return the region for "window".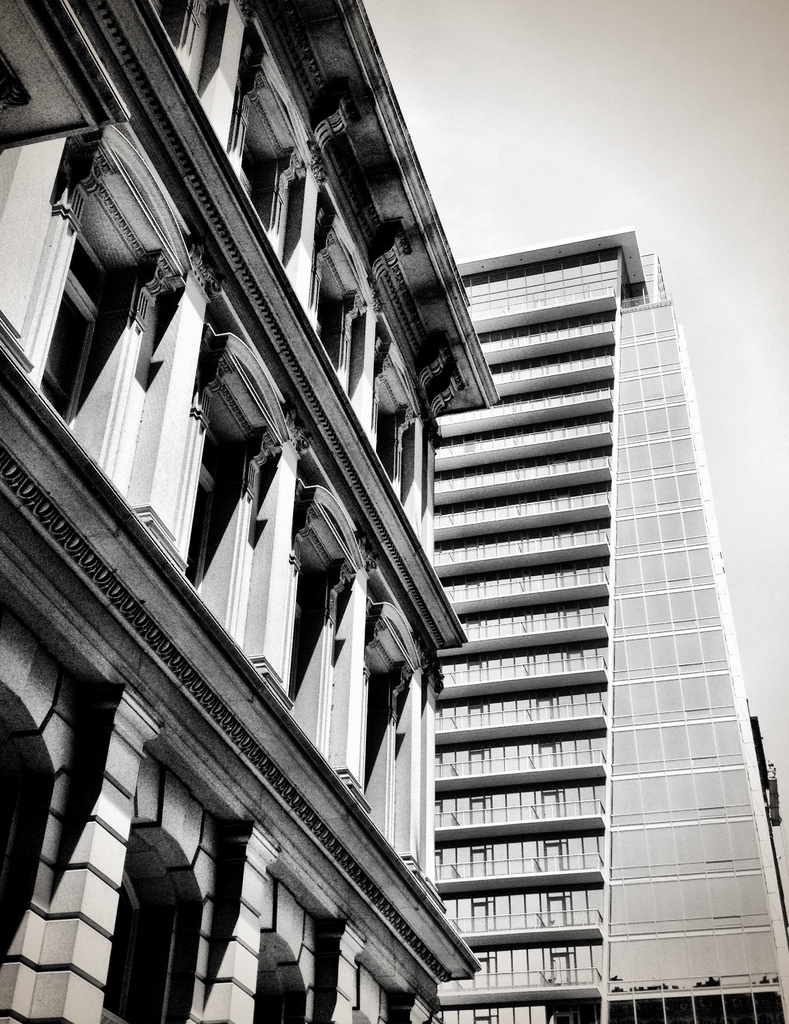
178 332 293 661.
